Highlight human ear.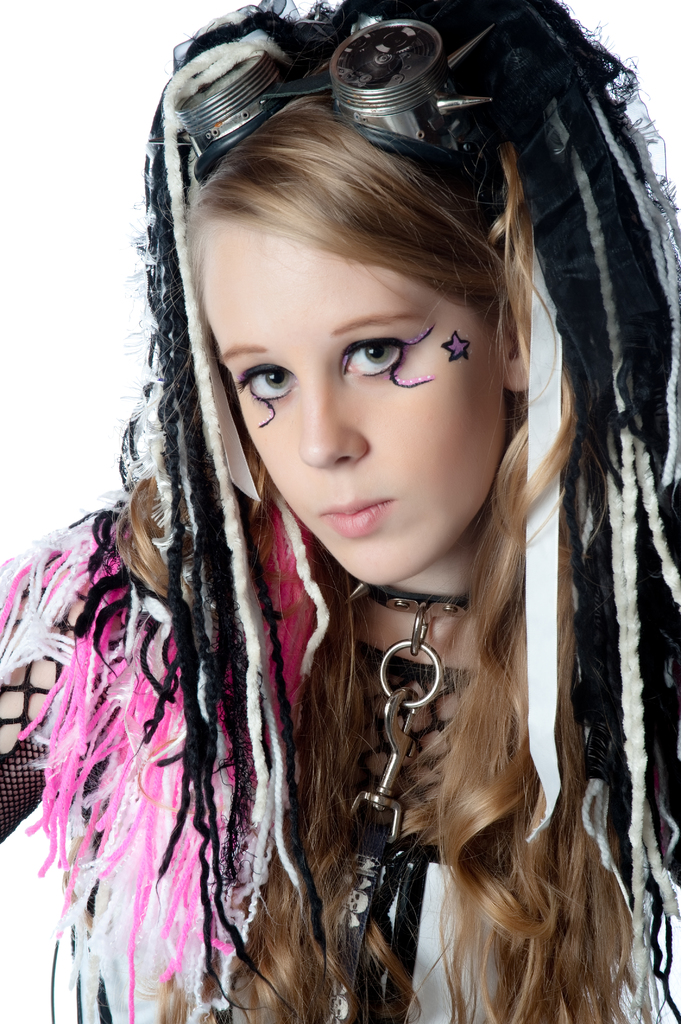
Highlighted region: box=[498, 305, 531, 393].
